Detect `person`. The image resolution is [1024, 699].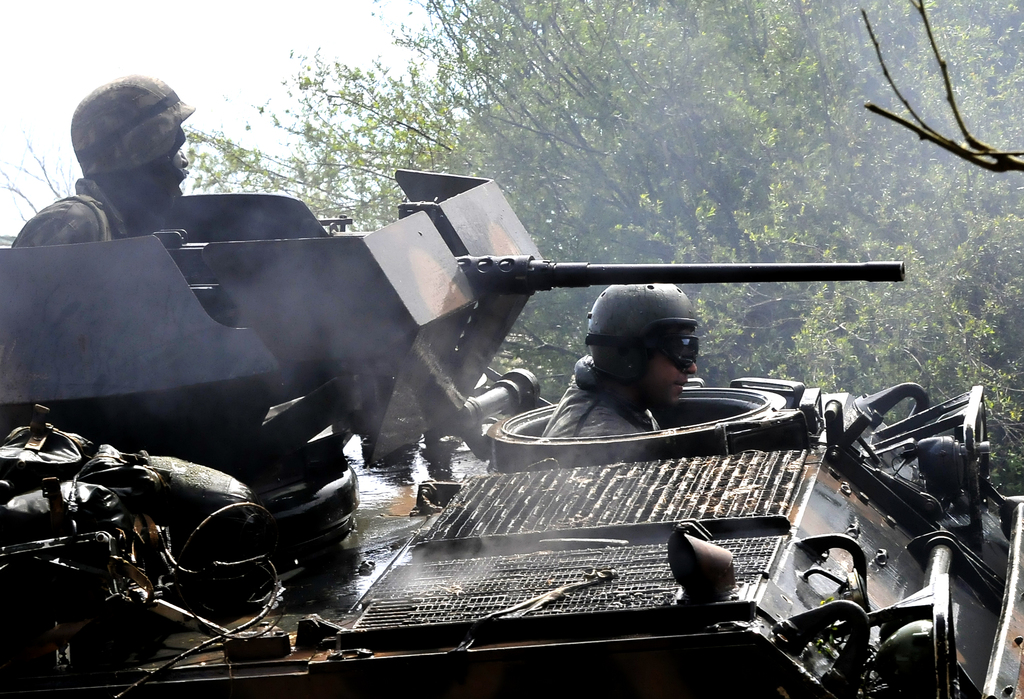
bbox(14, 72, 193, 249).
